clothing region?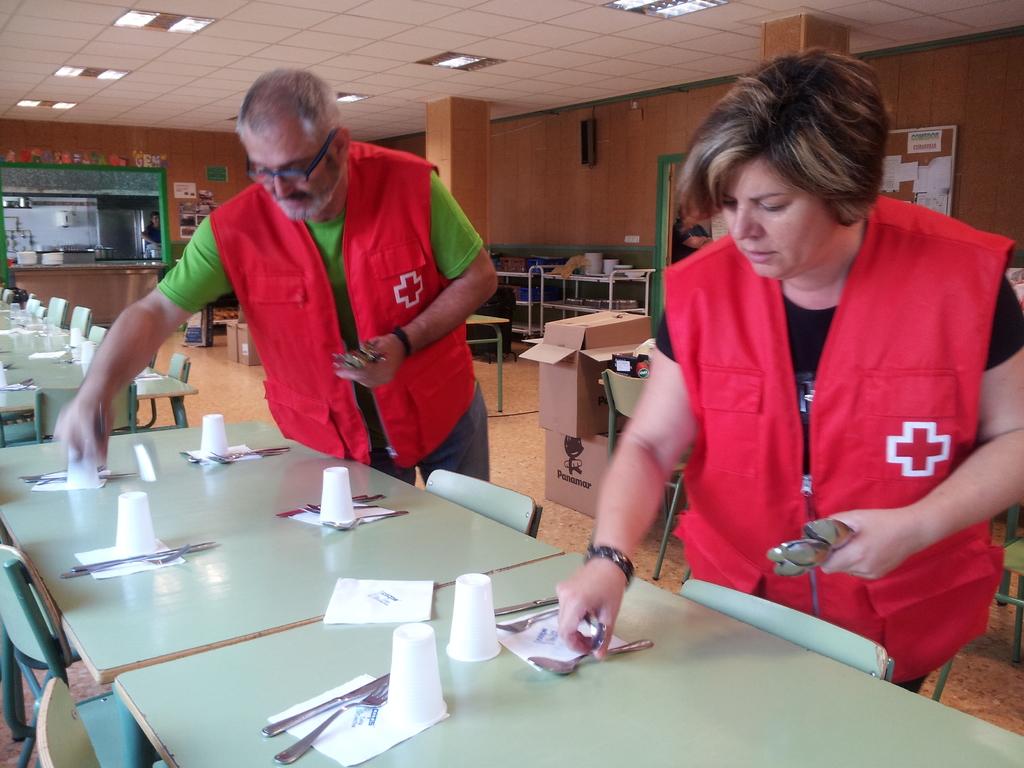
[left=605, top=188, right=989, bottom=648]
